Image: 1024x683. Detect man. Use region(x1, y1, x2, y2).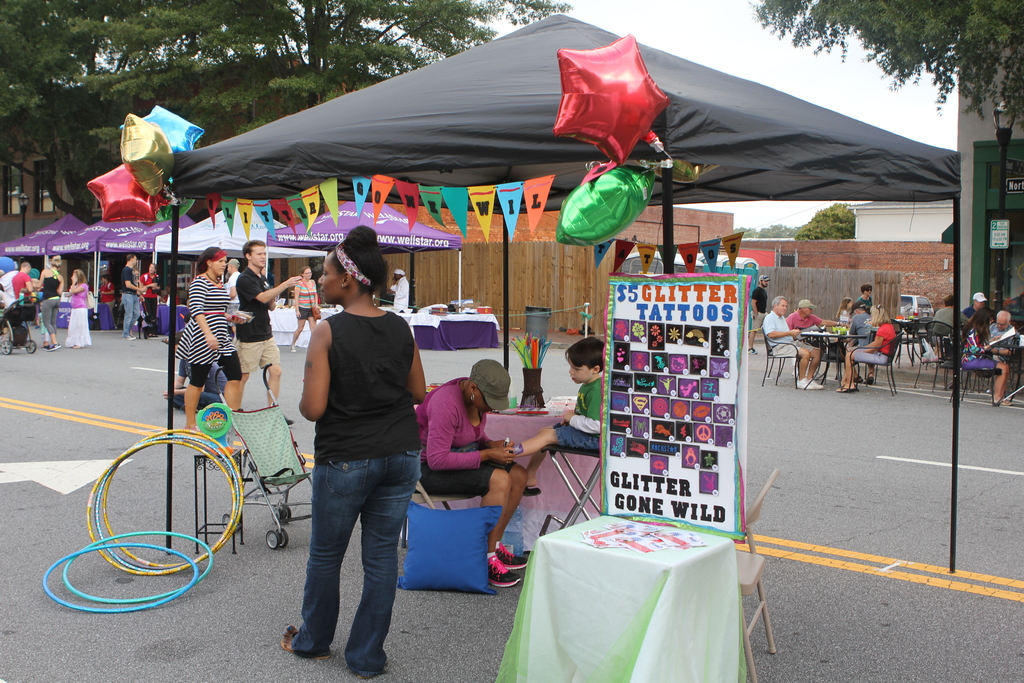
region(118, 254, 152, 346).
